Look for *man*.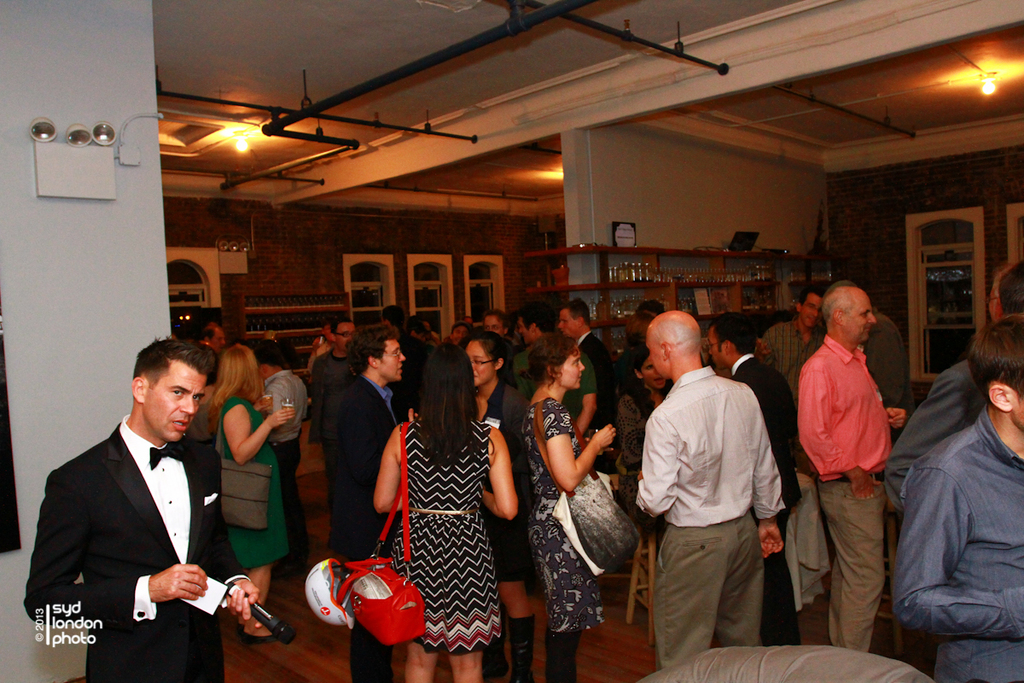
Found: x1=507, y1=301, x2=599, y2=429.
